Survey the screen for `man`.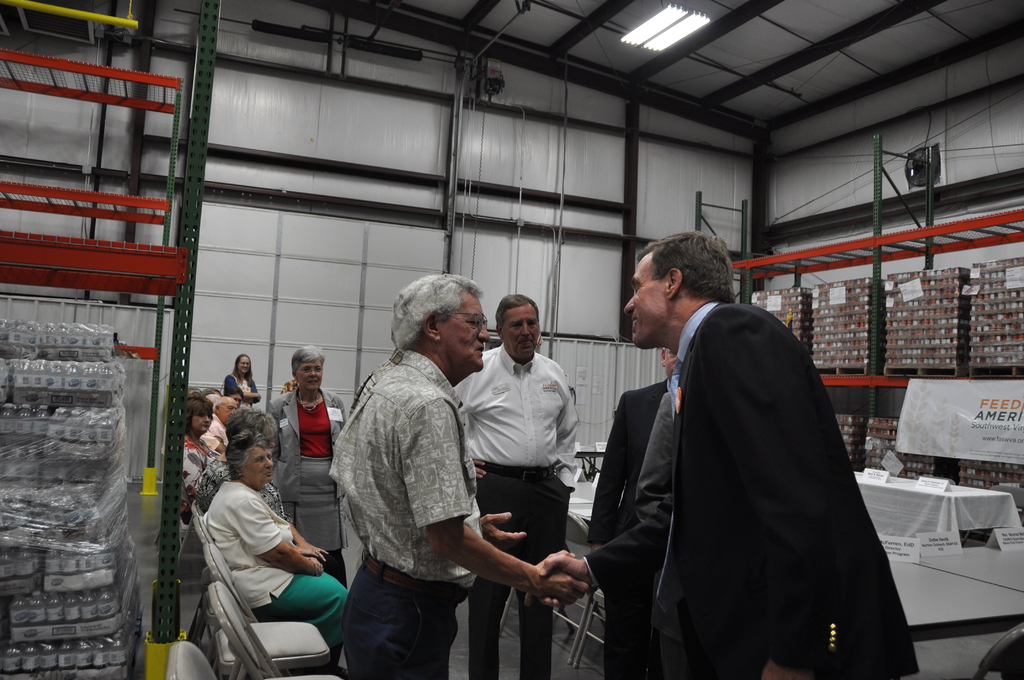
Survey found: 590/229/918/679.
